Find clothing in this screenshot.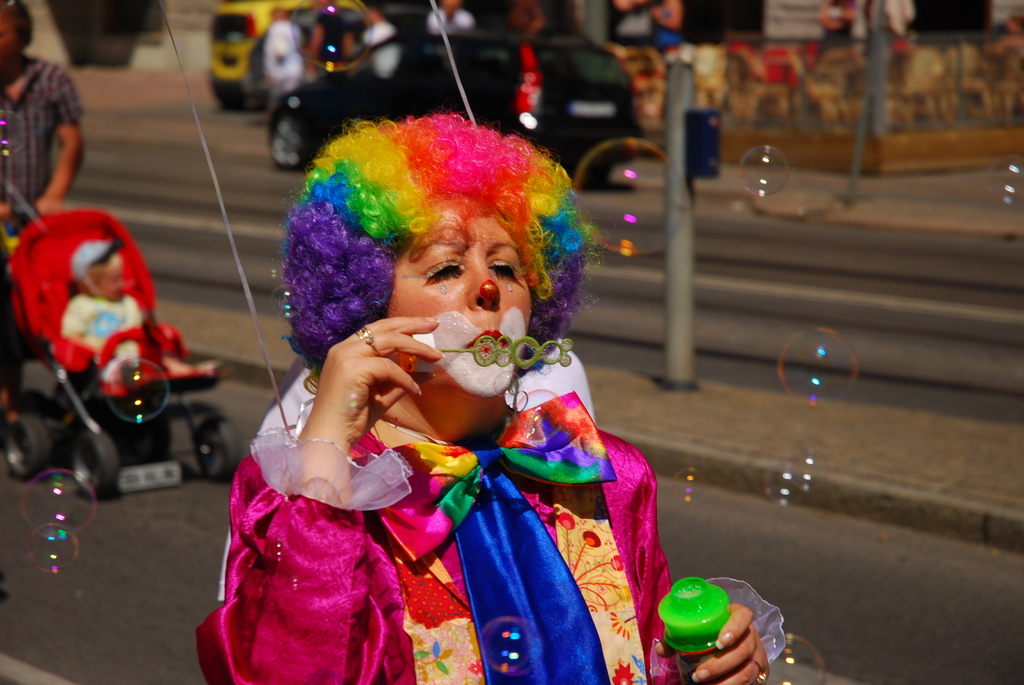
The bounding box for clothing is x1=427, y1=11, x2=474, y2=31.
